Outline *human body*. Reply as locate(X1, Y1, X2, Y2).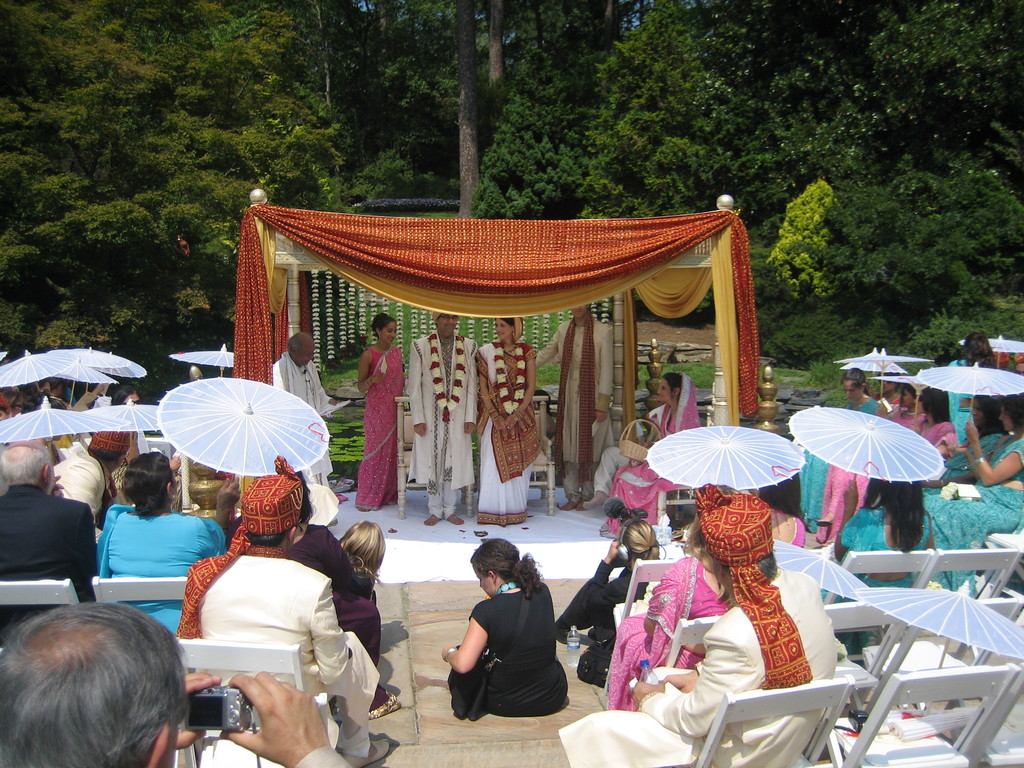
locate(432, 539, 571, 734).
